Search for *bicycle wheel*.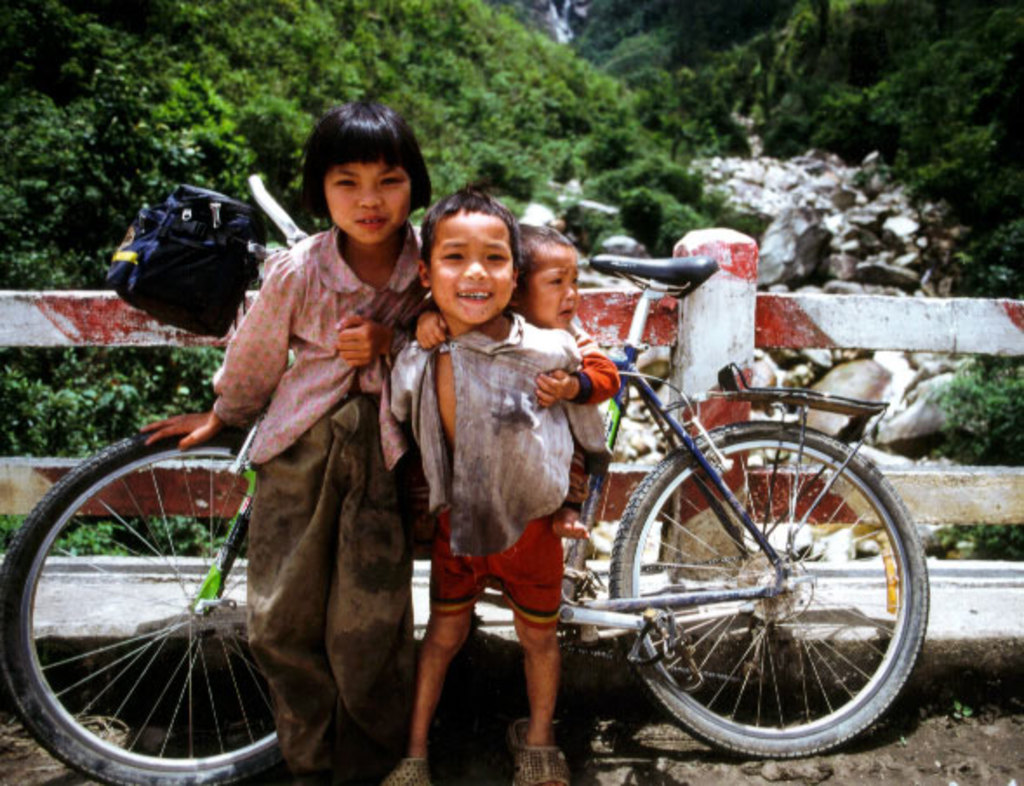
Found at bbox=[603, 416, 928, 763].
